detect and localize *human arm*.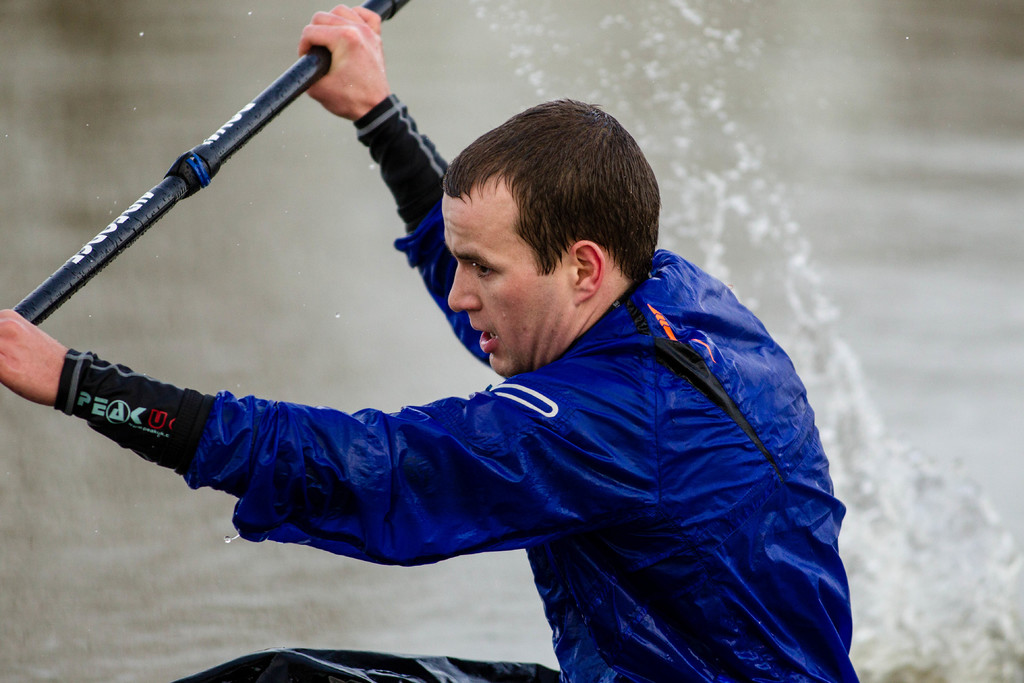
Localized at BBox(304, 3, 486, 363).
